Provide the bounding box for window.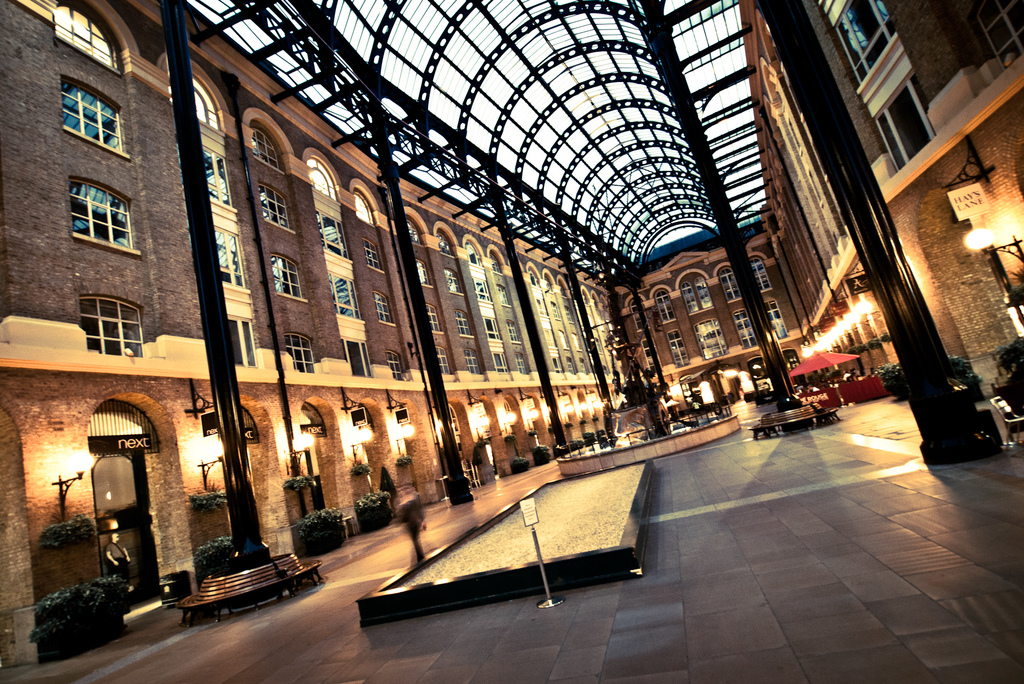
box=[328, 270, 365, 316].
